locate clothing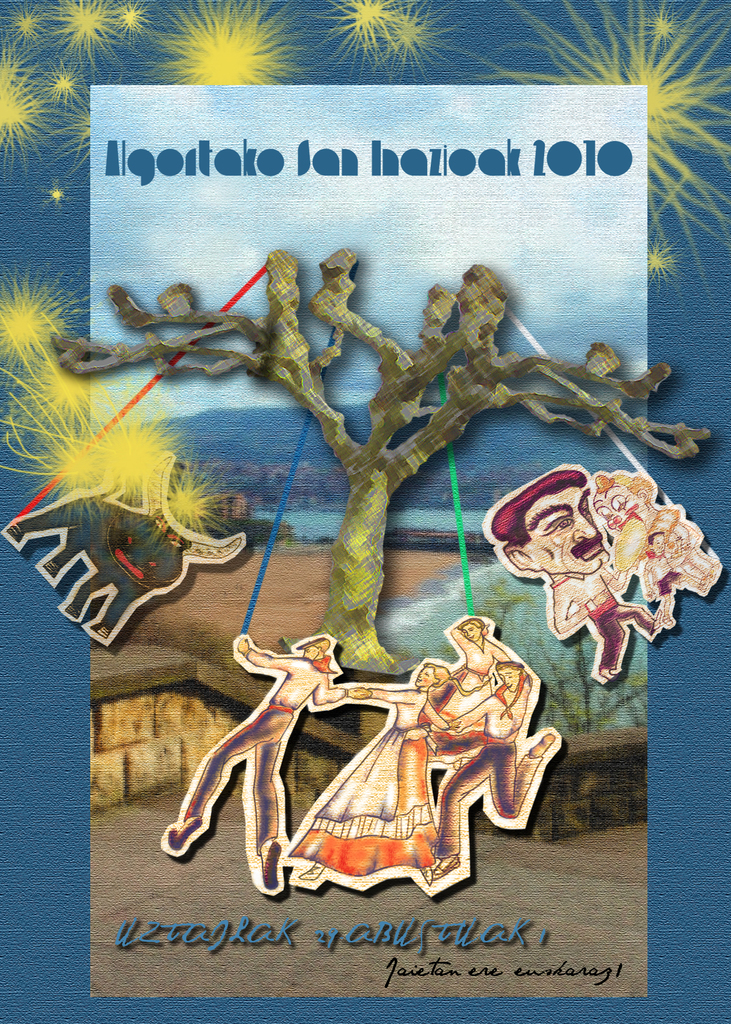
BBox(440, 627, 508, 719)
